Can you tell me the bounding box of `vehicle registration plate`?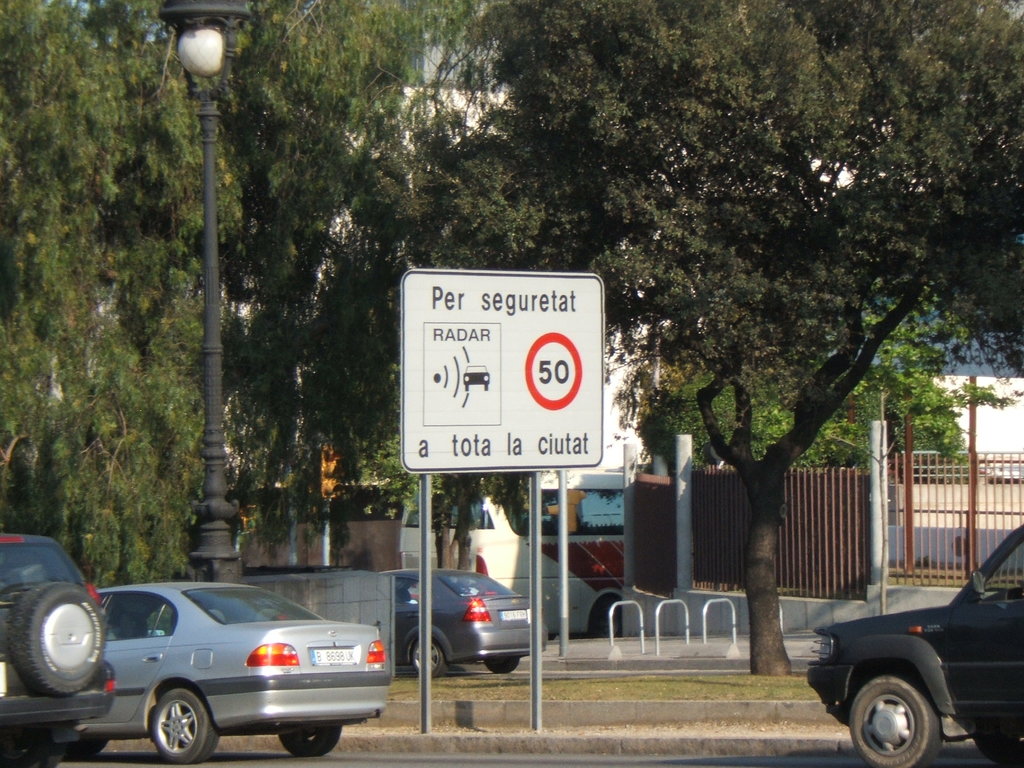
311,647,357,667.
